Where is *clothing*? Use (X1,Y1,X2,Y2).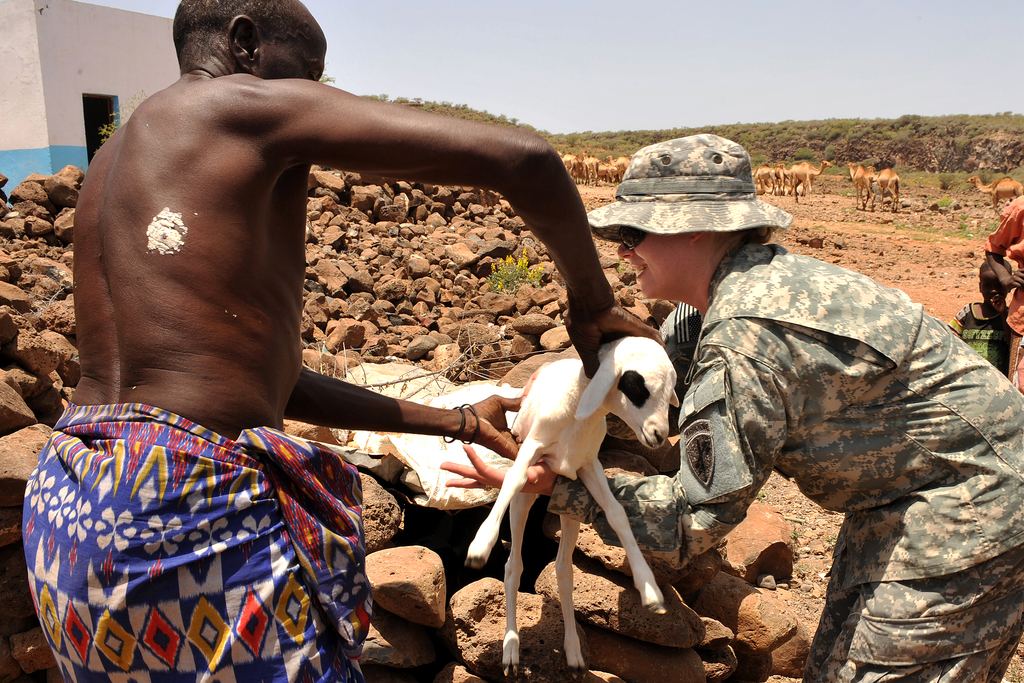
(950,302,1010,369).
